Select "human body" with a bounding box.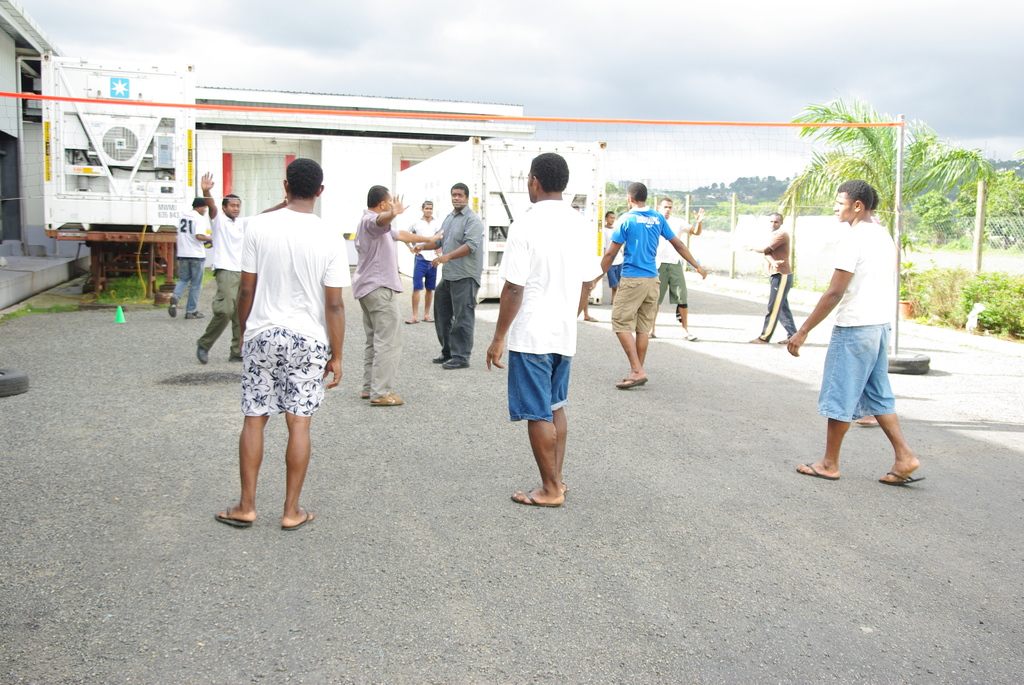
(484,145,596,497).
